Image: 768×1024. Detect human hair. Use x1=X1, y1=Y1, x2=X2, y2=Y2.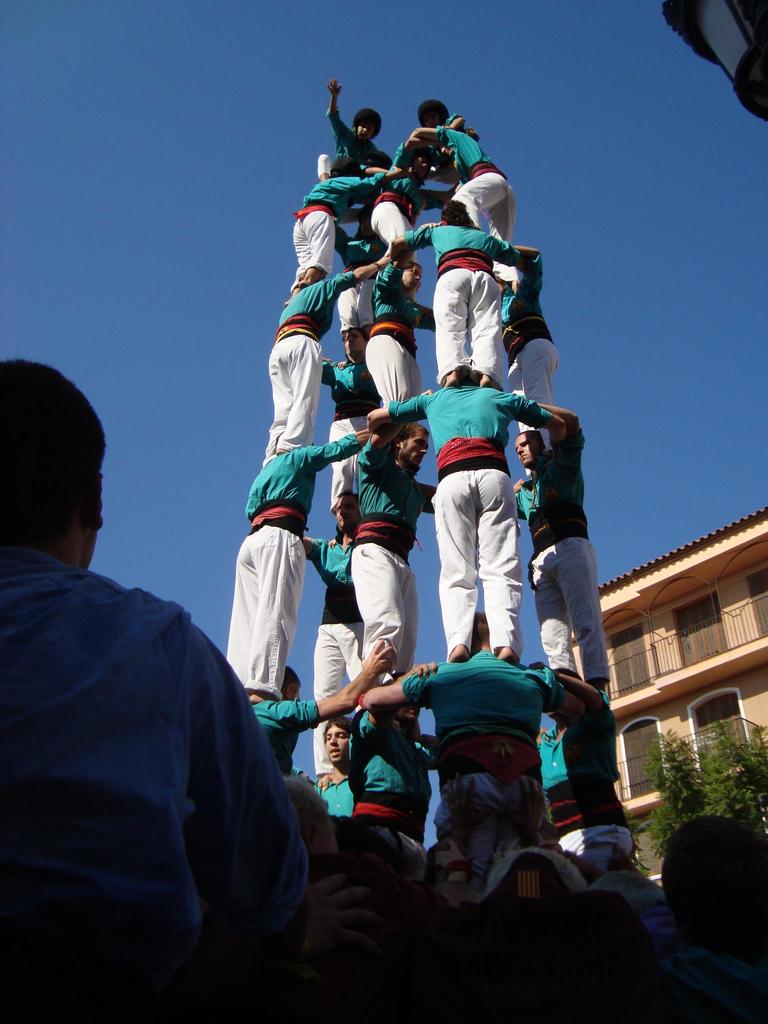
x1=557, y1=667, x2=581, y2=679.
